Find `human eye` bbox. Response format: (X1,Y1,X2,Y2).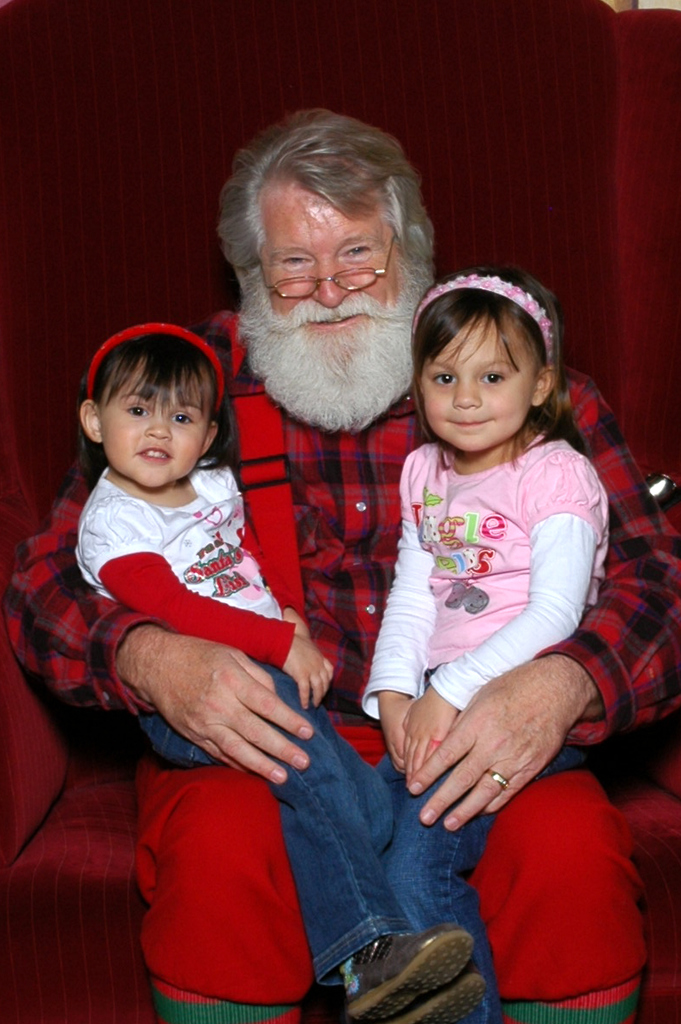
(476,370,509,388).
